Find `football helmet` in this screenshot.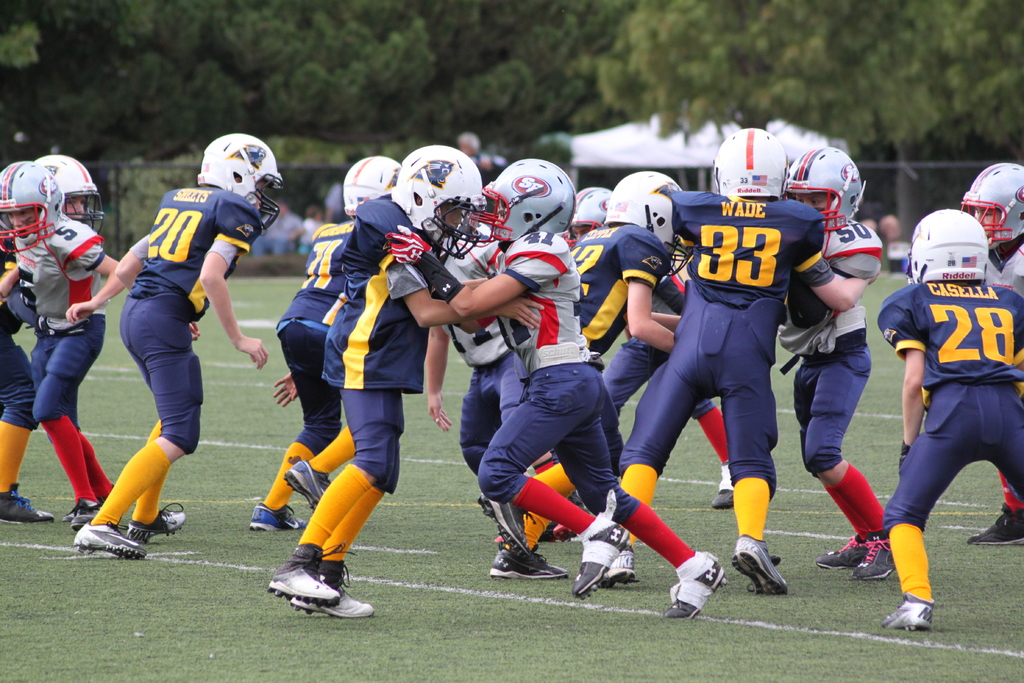
The bounding box for `football helmet` is 484,160,577,243.
